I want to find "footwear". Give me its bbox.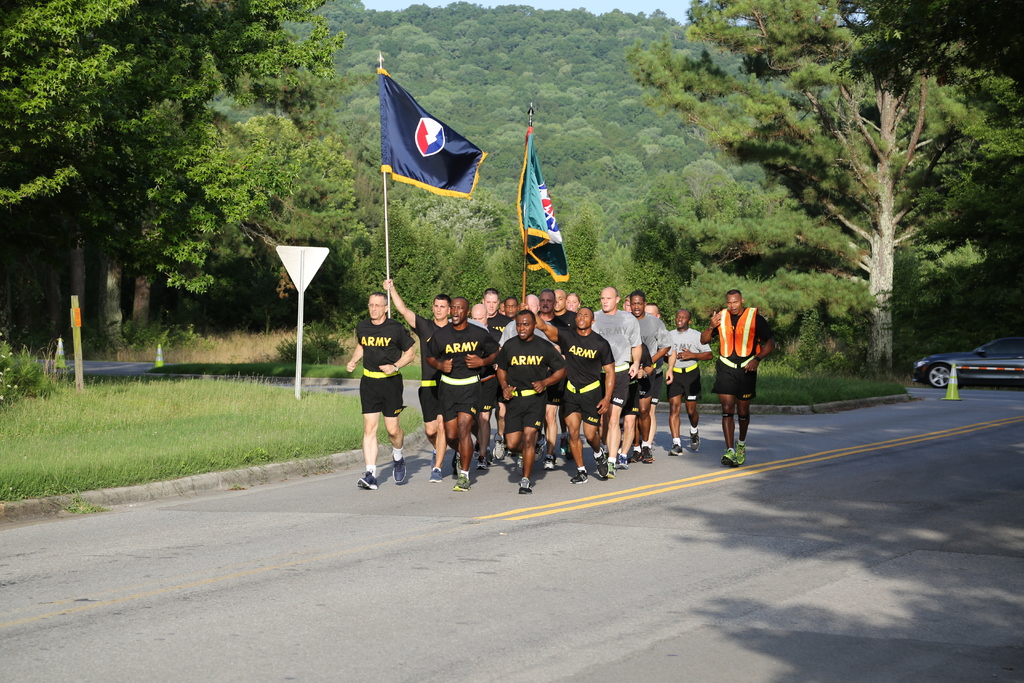
left=492, top=432, right=510, bottom=461.
